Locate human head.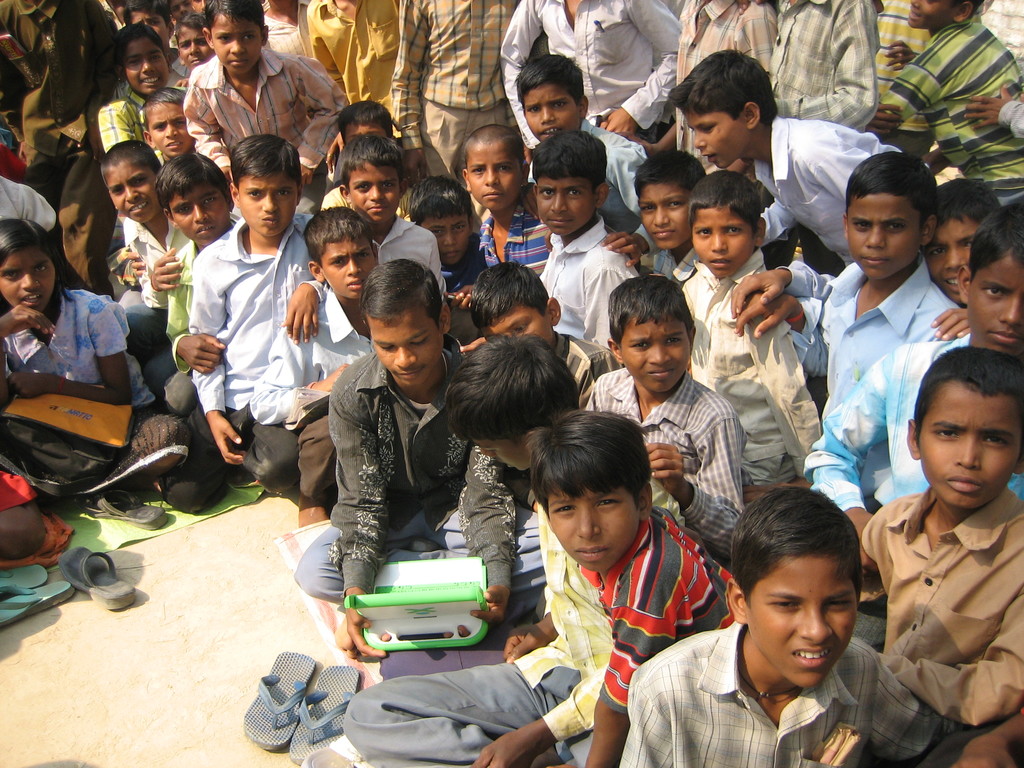
Bounding box: (686, 172, 771, 280).
